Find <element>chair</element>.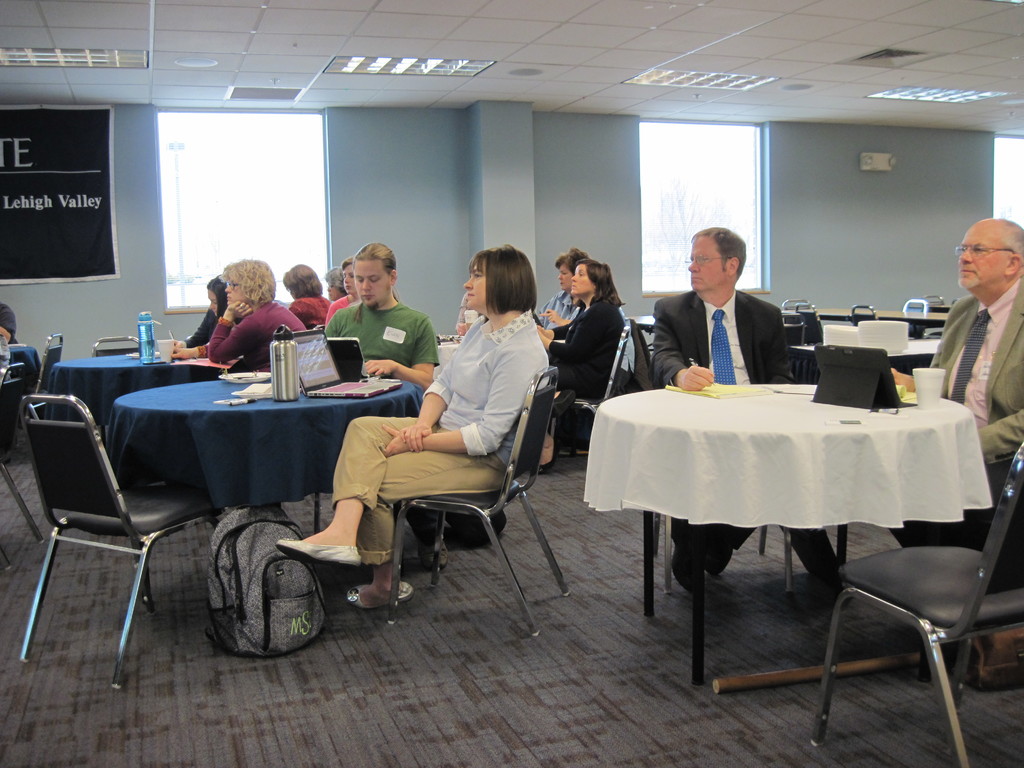
region(0, 358, 45, 580).
